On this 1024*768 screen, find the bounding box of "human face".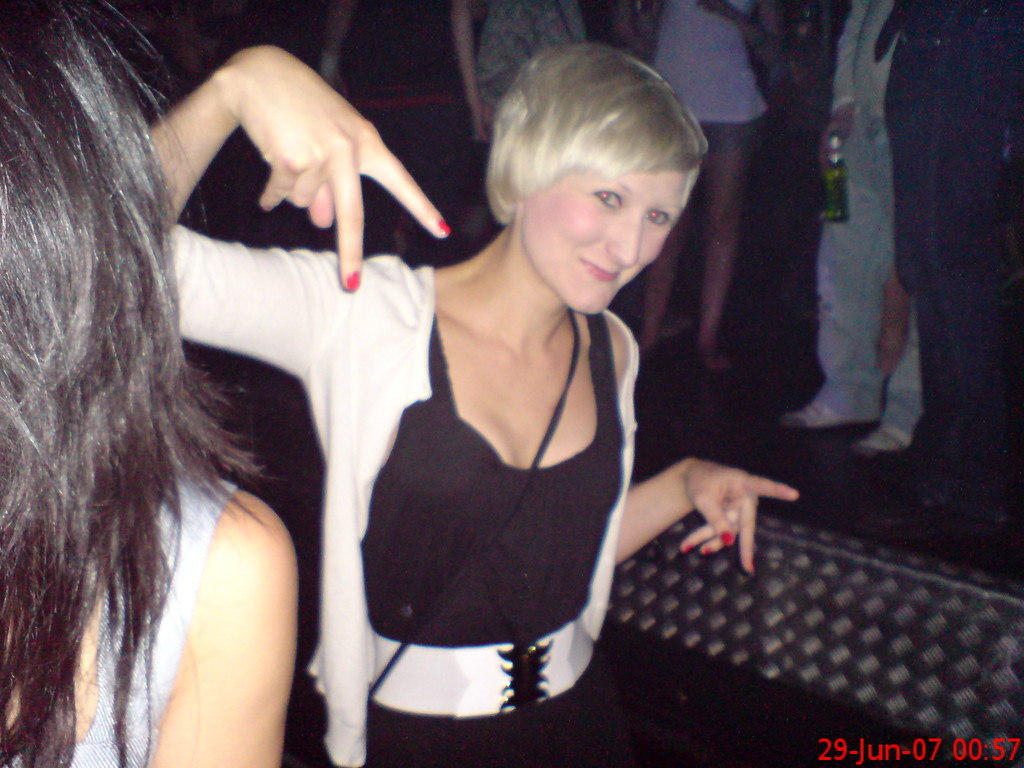
Bounding box: 518:163:685:319.
